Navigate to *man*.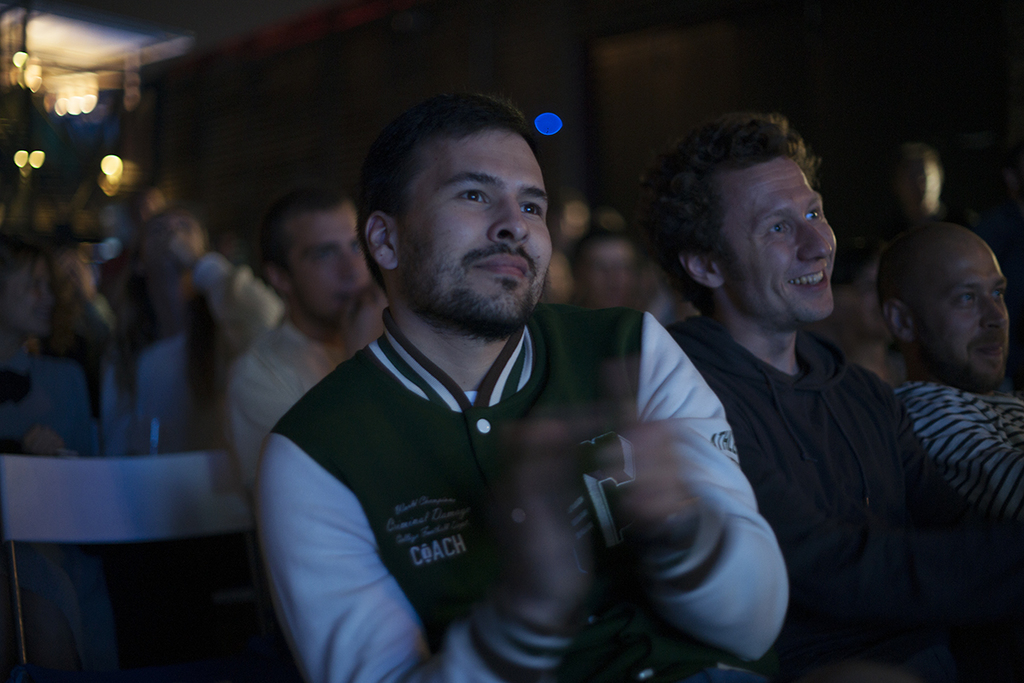
Navigation target: {"x1": 661, "y1": 114, "x2": 1023, "y2": 682}.
